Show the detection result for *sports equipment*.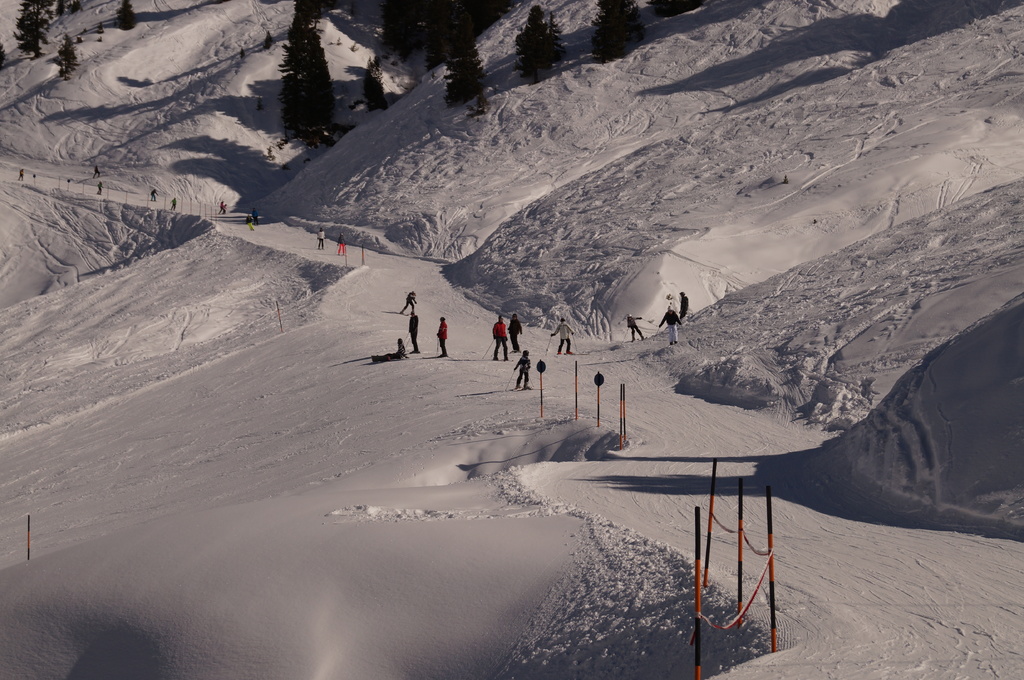
<region>543, 333, 554, 354</region>.
